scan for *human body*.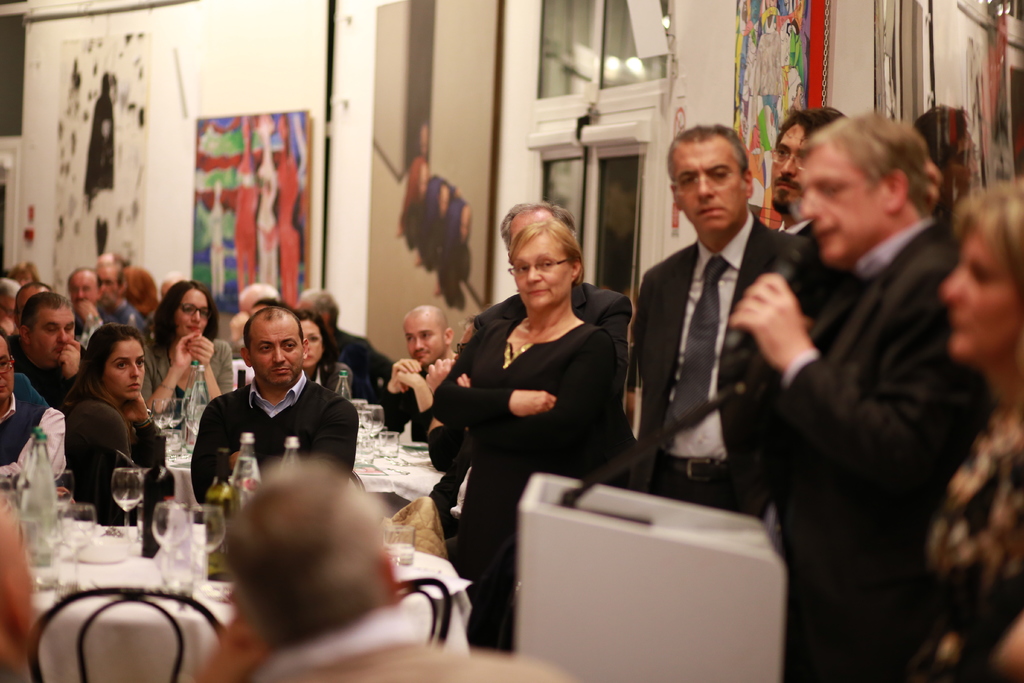
Scan result: l=301, t=277, r=396, b=411.
